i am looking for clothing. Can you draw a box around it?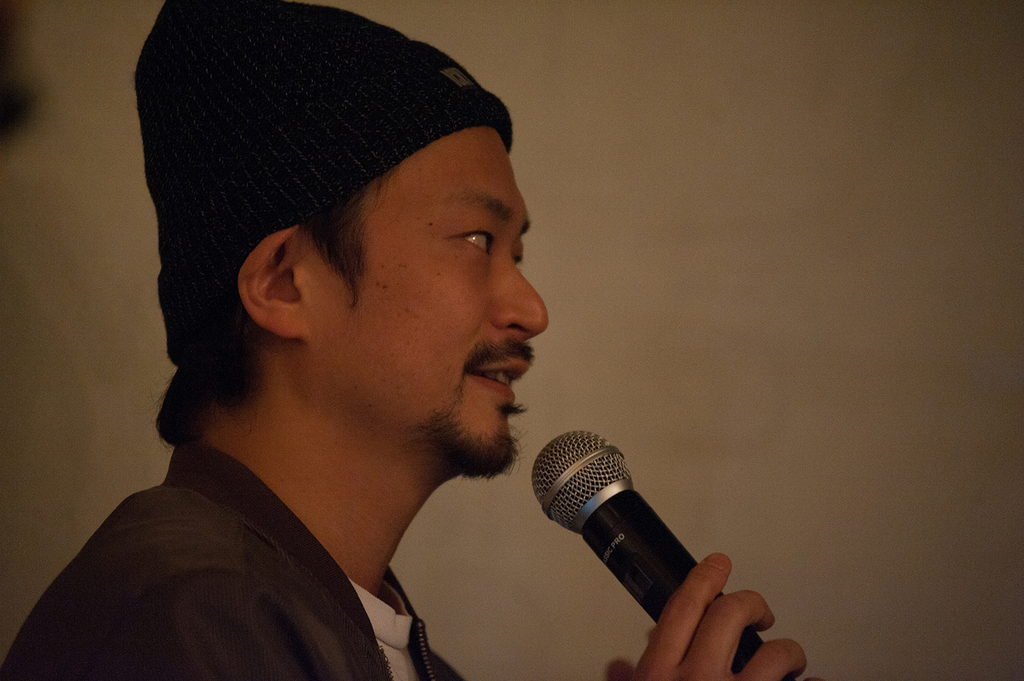
Sure, the bounding box is bbox(0, 435, 468, 680).
